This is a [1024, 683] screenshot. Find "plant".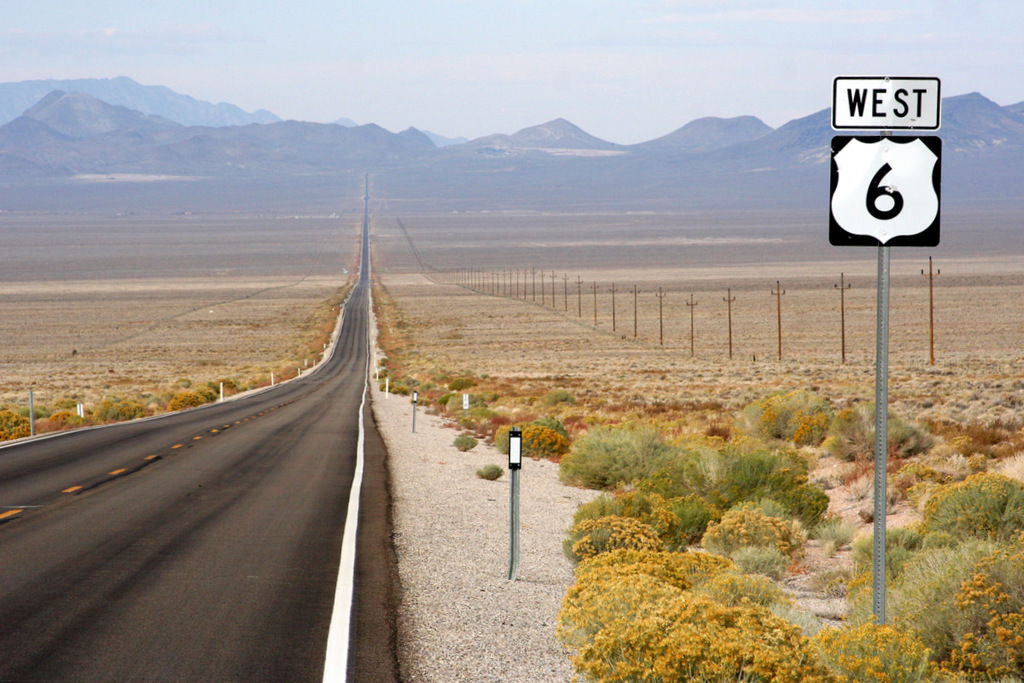
Bounding box: crop(816, 611, 953, 682).
